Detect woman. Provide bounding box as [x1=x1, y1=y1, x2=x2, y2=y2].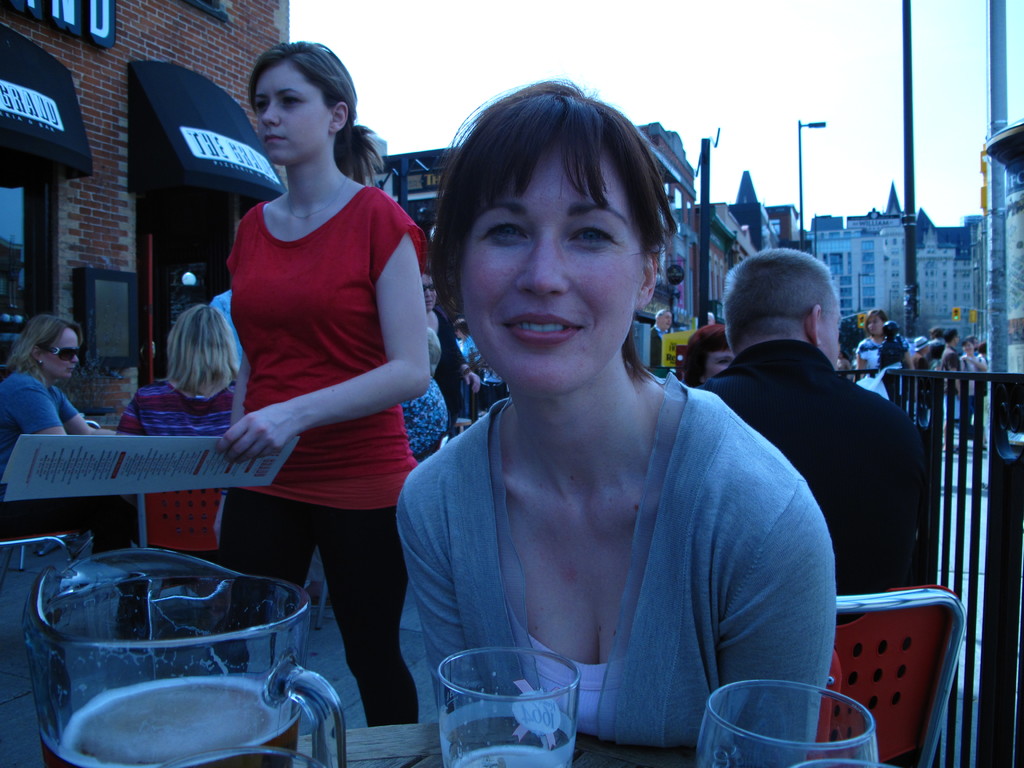
[x1=215, y1=38, x2=429, y2=729].
